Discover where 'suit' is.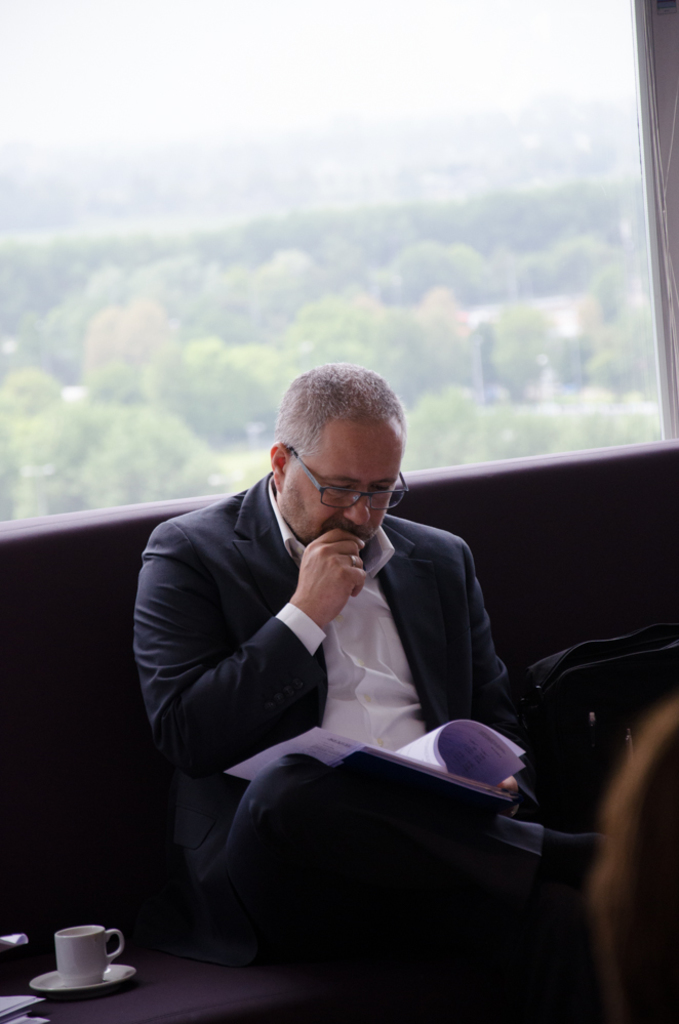
Discovered at 118/547/583/966.
